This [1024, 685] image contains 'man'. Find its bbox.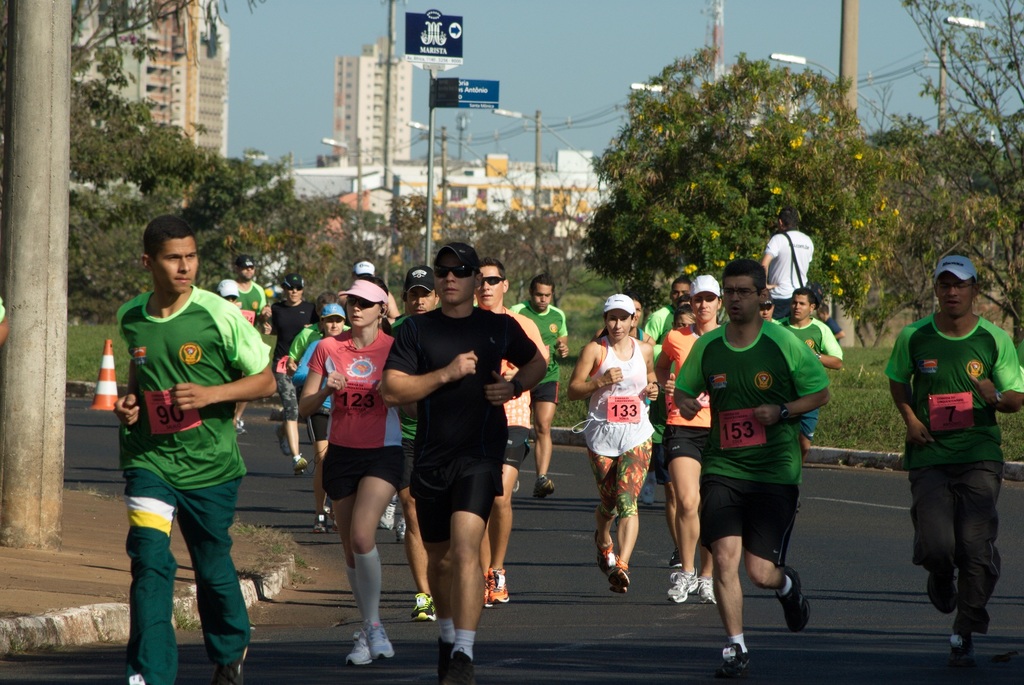
273 269 319 472.
